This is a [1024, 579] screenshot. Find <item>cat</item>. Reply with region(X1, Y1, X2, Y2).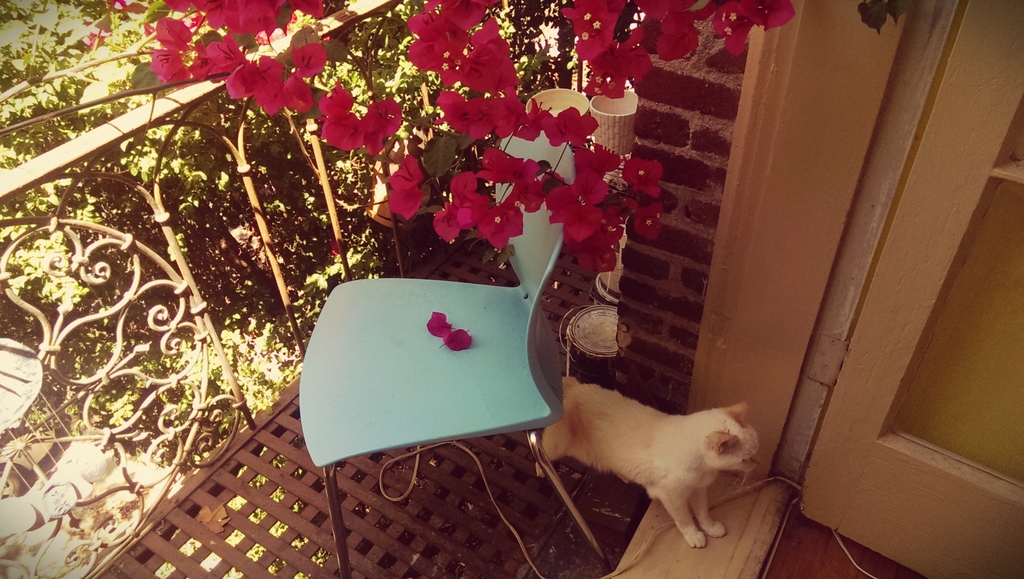
region(535, 377, 761, 546).
